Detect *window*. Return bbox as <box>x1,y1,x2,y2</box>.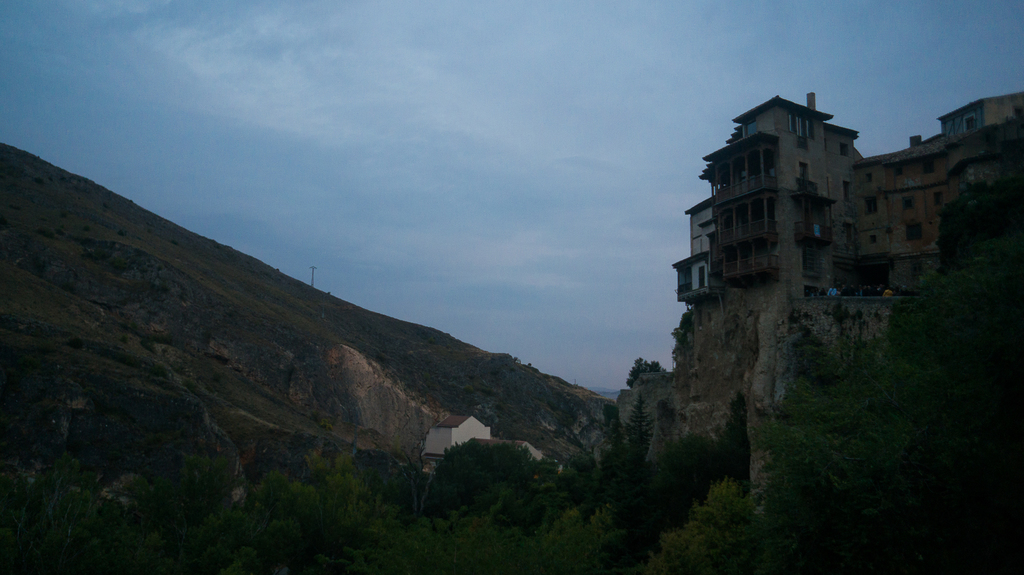
<box>925,157,932,173</box>.
